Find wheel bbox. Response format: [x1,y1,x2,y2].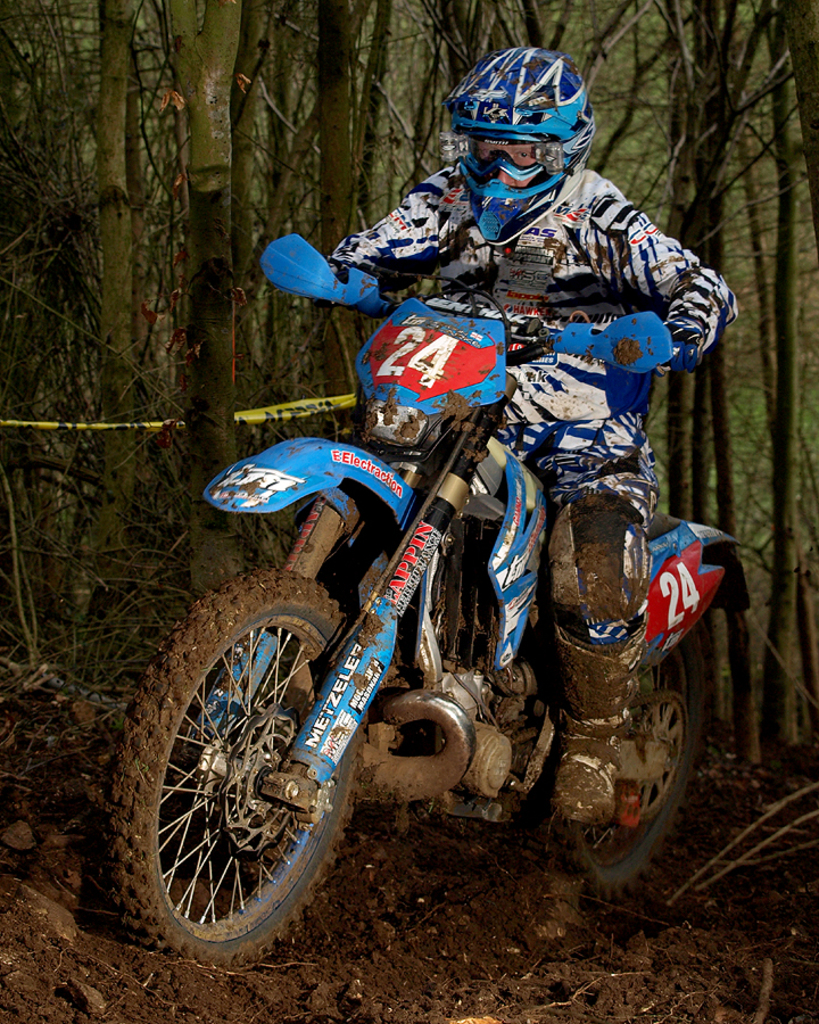
[559,635,695,897].
